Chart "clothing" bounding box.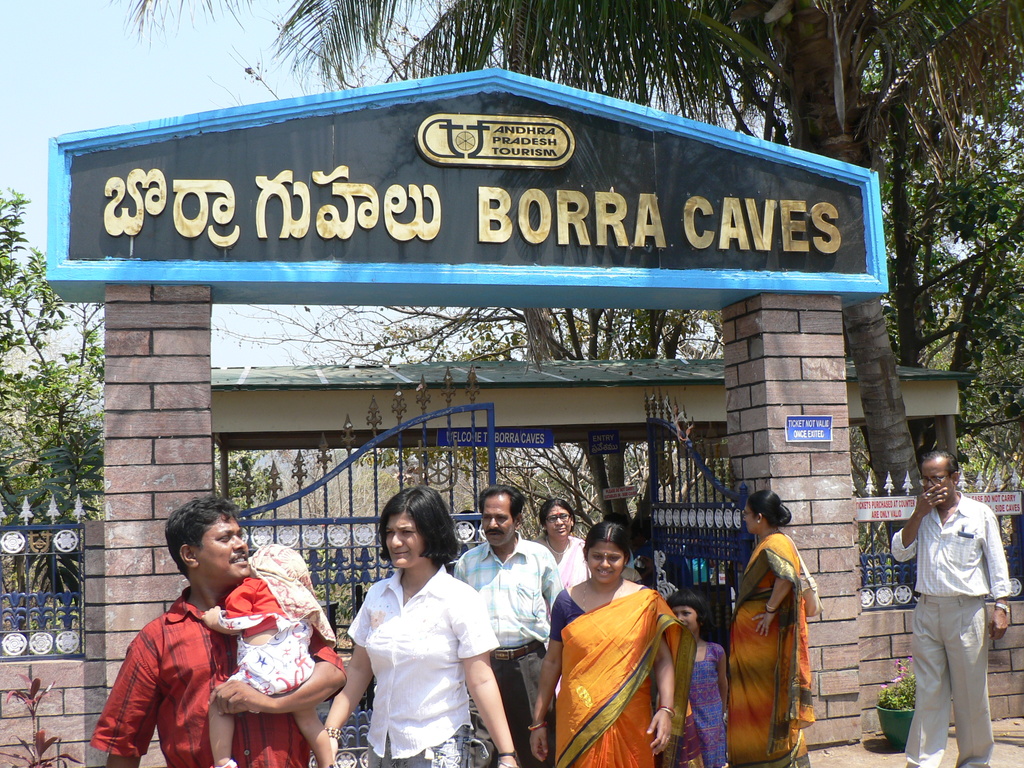
Charted: select_region(341, 564, 506, 767).
